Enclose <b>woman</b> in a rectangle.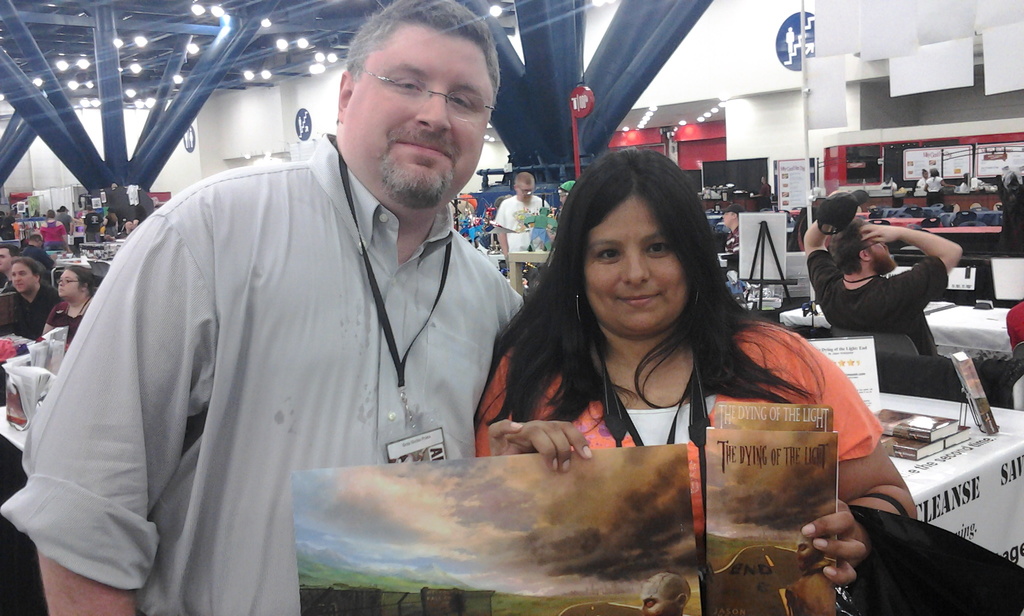
[x1=474, y1=136, x2=876, y2=573].
